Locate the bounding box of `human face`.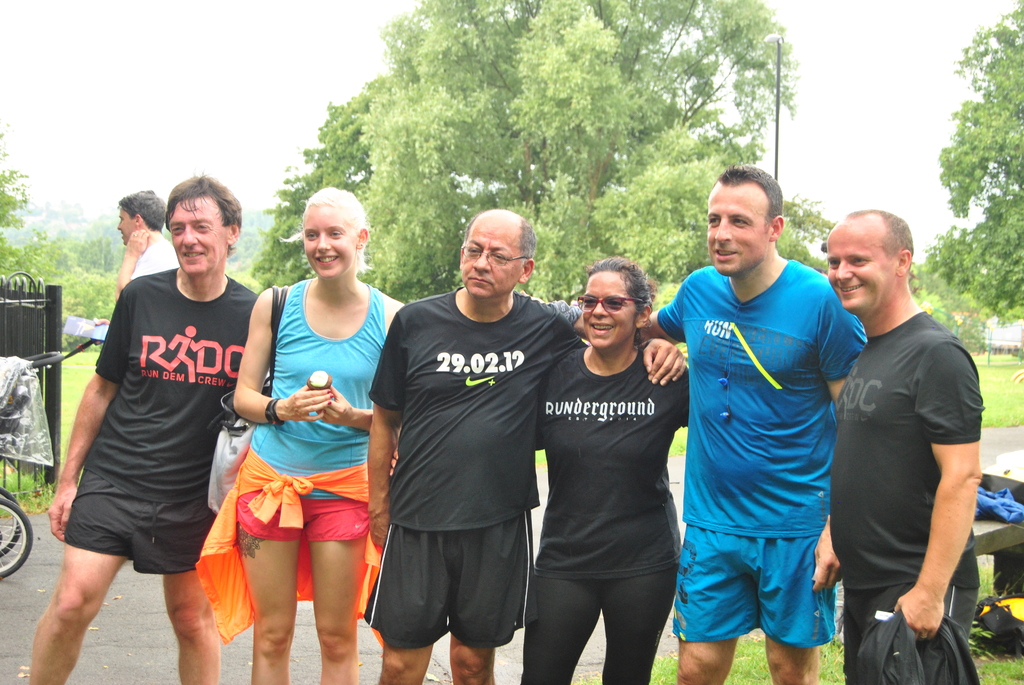
Bounding box: [x1=461, y1=219, x2=525, y2=295].
